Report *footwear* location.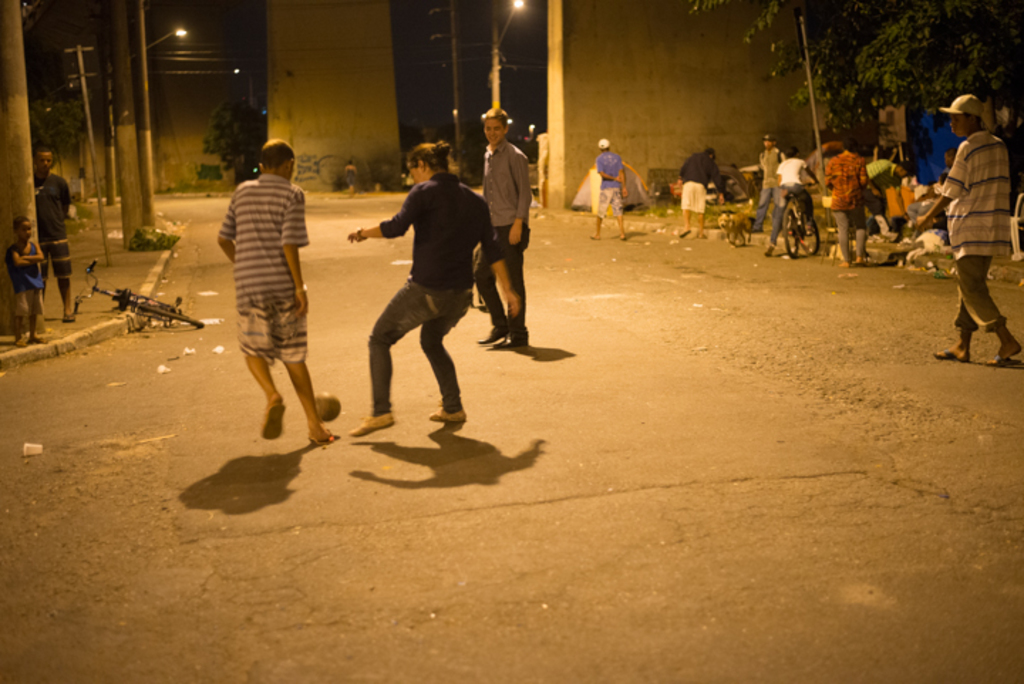
Report: 425/407/465/425.
